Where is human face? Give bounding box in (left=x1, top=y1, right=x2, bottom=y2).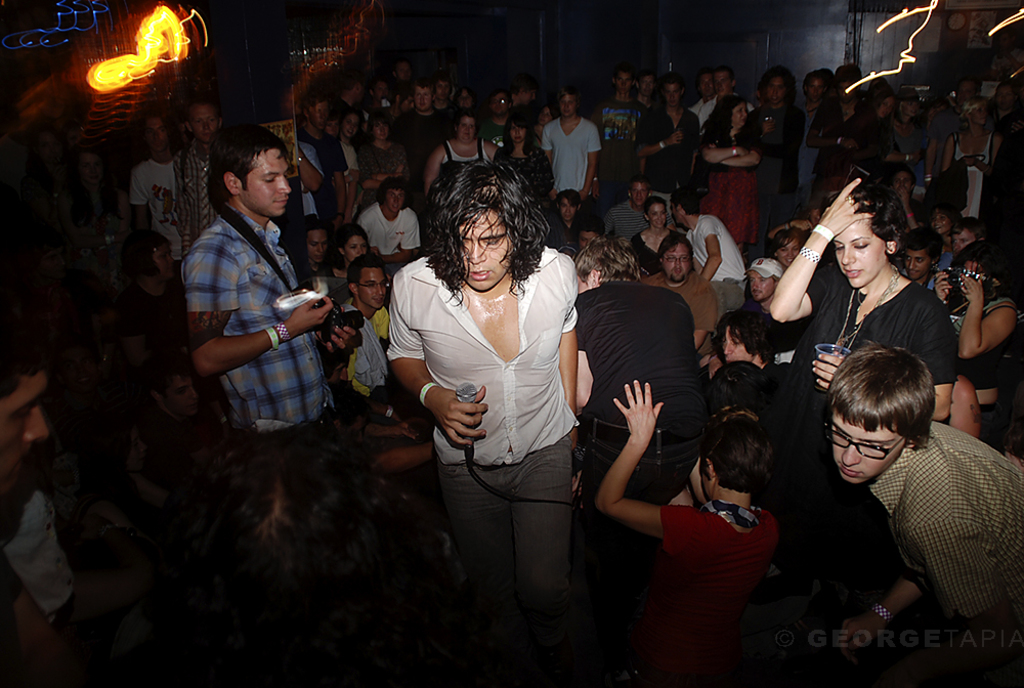
(left=725, top=326, right=756, bottom=357).
